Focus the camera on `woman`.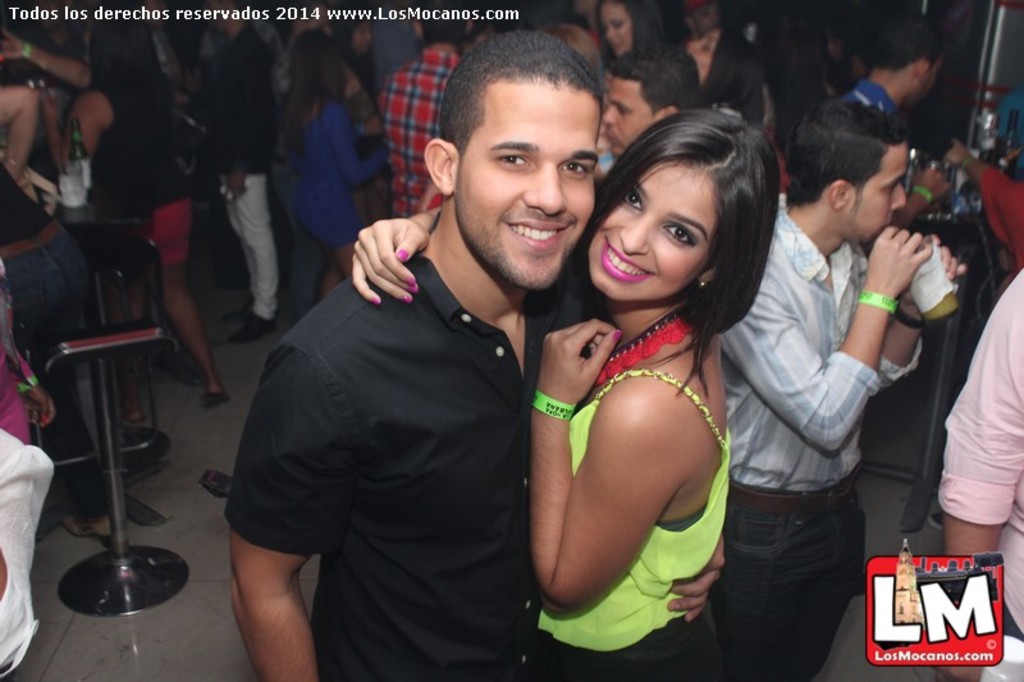
Focus region: box=[0, 87, 127, 544].
